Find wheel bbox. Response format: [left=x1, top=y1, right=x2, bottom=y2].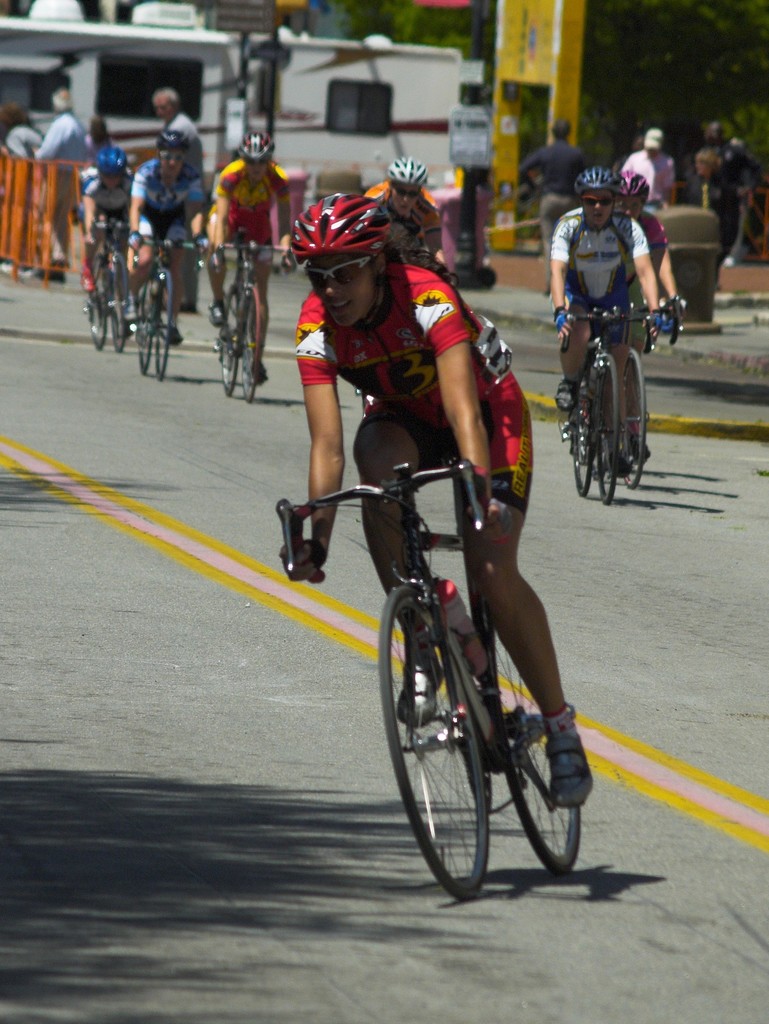
[left=218, top=285, right=242, bottom=394].
